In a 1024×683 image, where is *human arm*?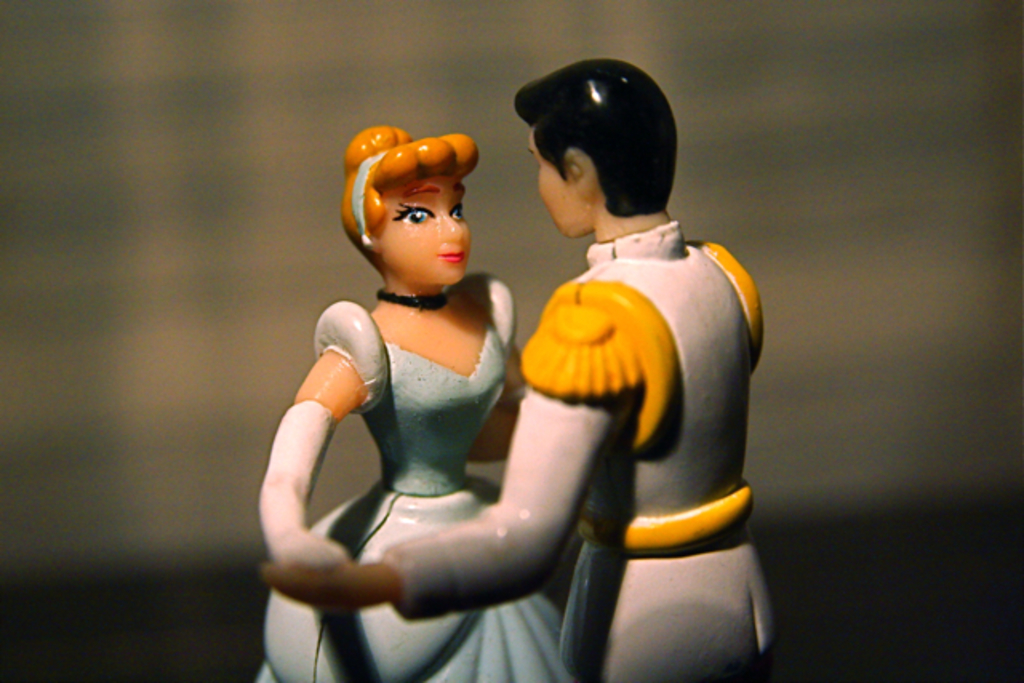
[x1=262, y1=299, x2=640, y2=617].
